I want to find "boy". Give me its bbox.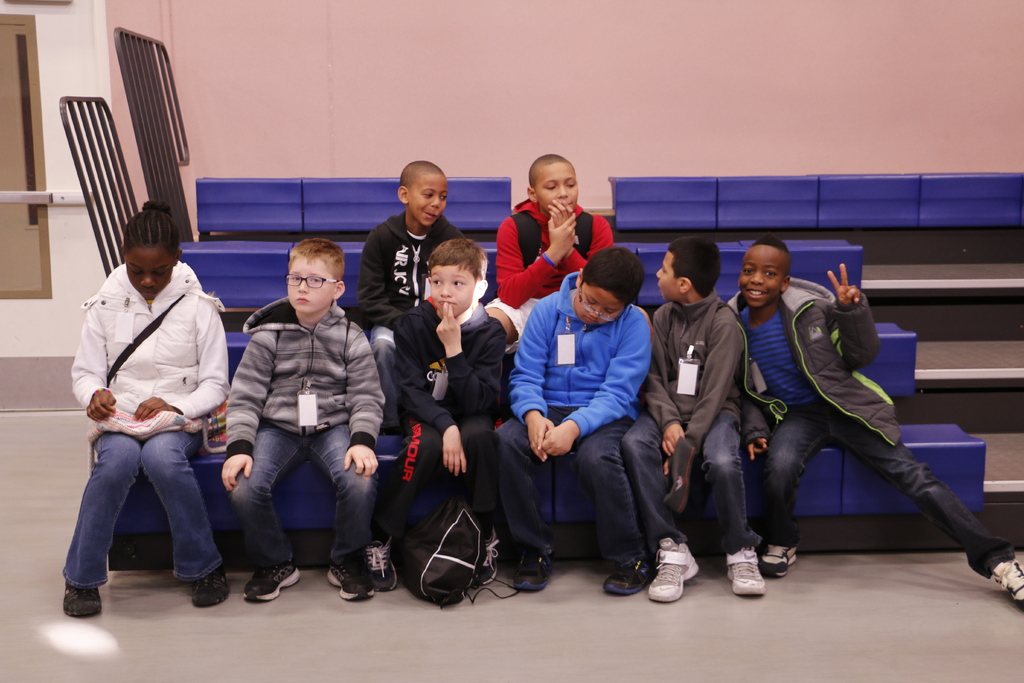
[482,156,617,354].
